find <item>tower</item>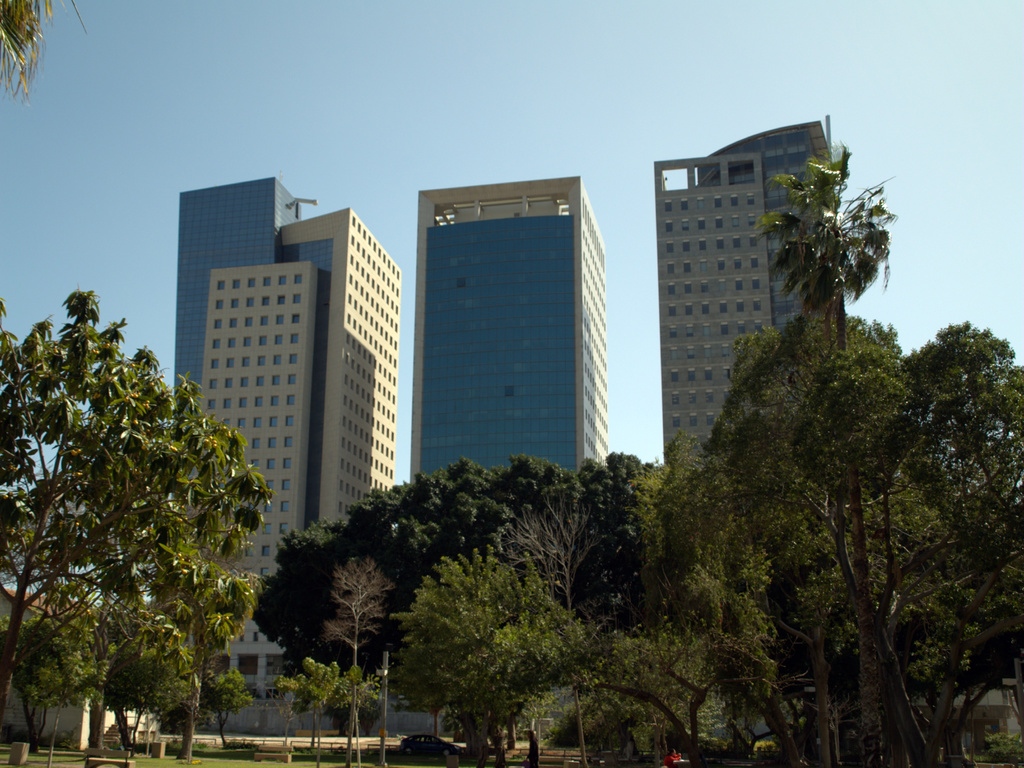
<bbox>273, 203, 397, 521</bbox>
